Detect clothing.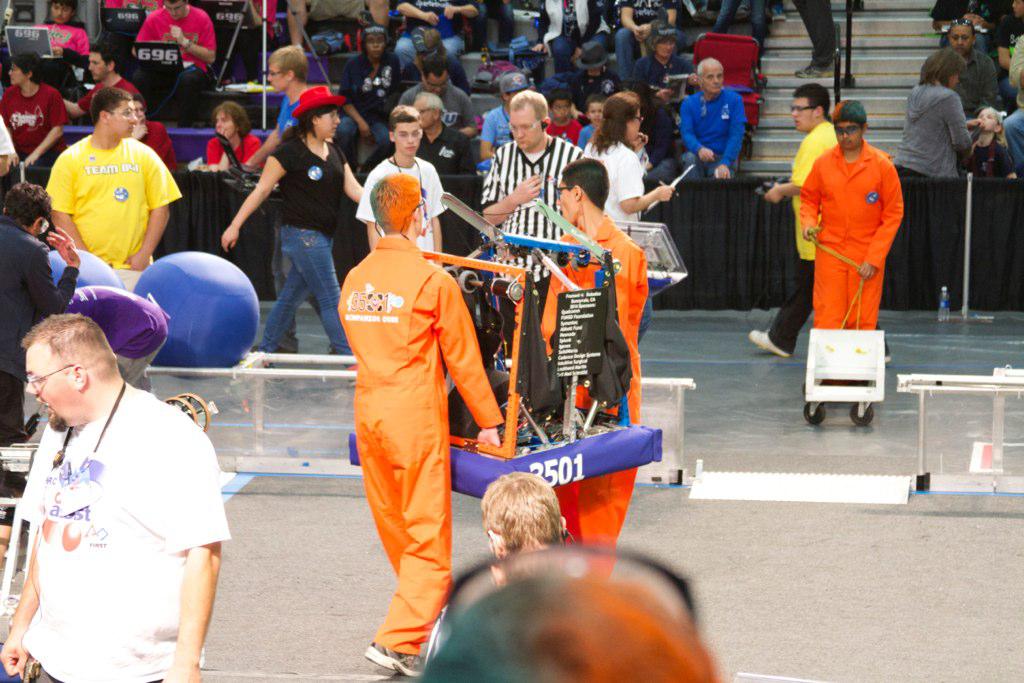
Detected at 280/81/353/155.
